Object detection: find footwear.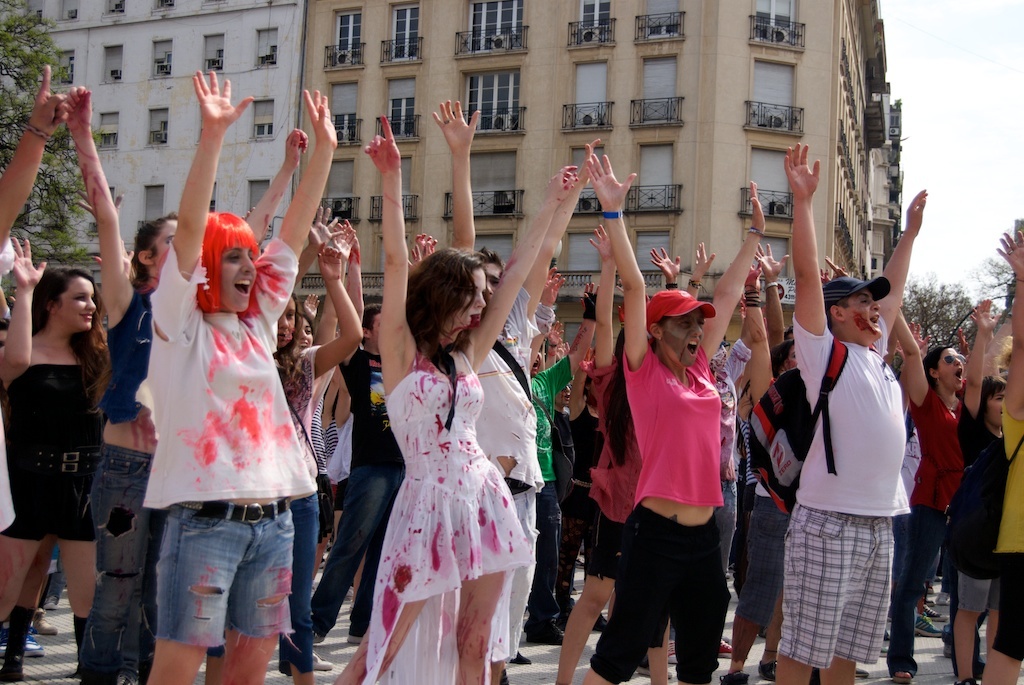
(left=756, top=662, right=776, bottom=684).
